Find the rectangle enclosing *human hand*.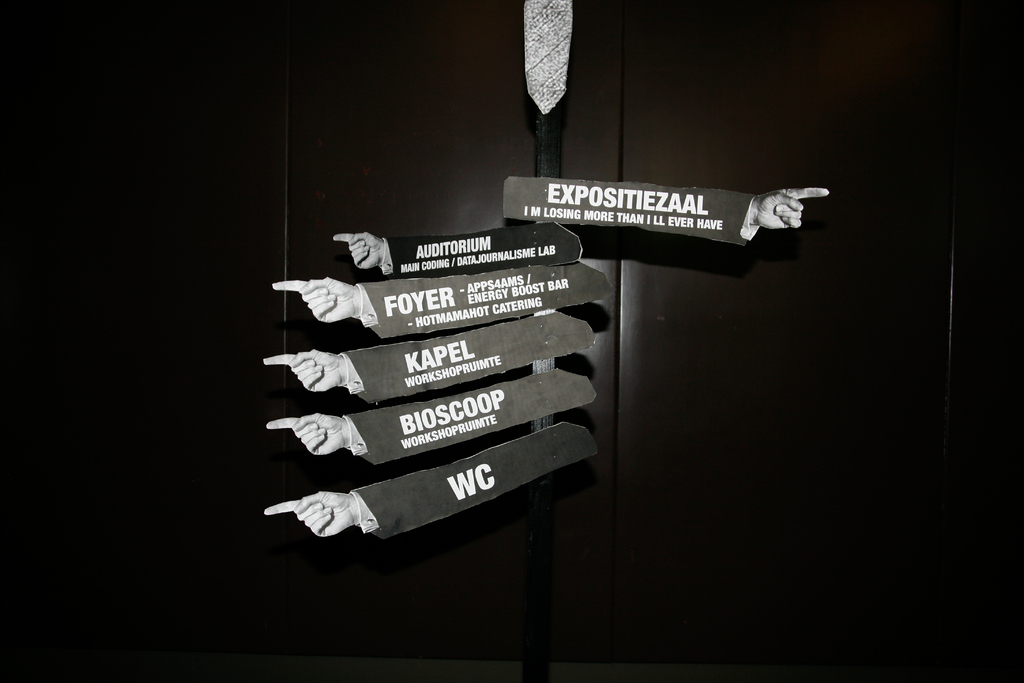
crop(273, 276, 355, 324).
